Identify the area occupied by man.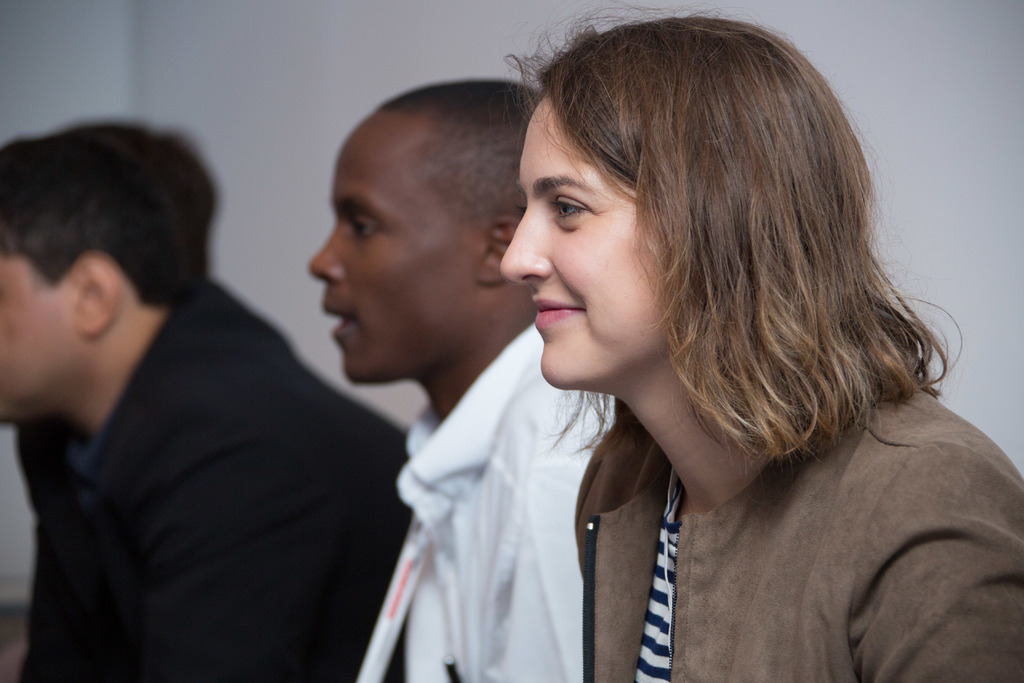
Area: [left=305, top=81, right=616, bottom=682].
